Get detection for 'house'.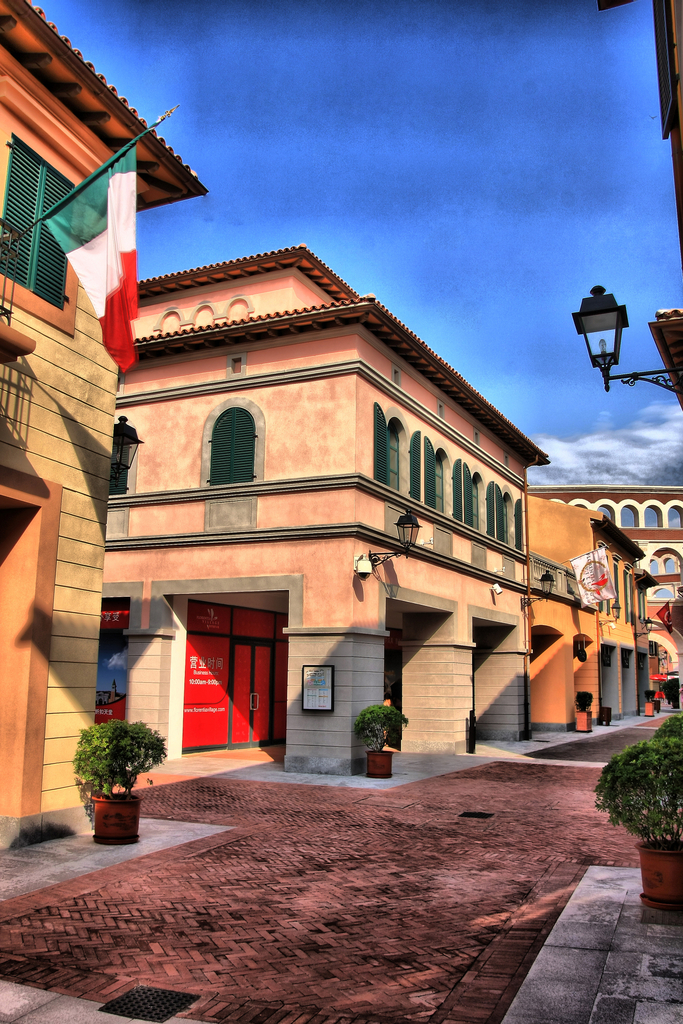
Detection: Rect(0, 0, 206, 821).
